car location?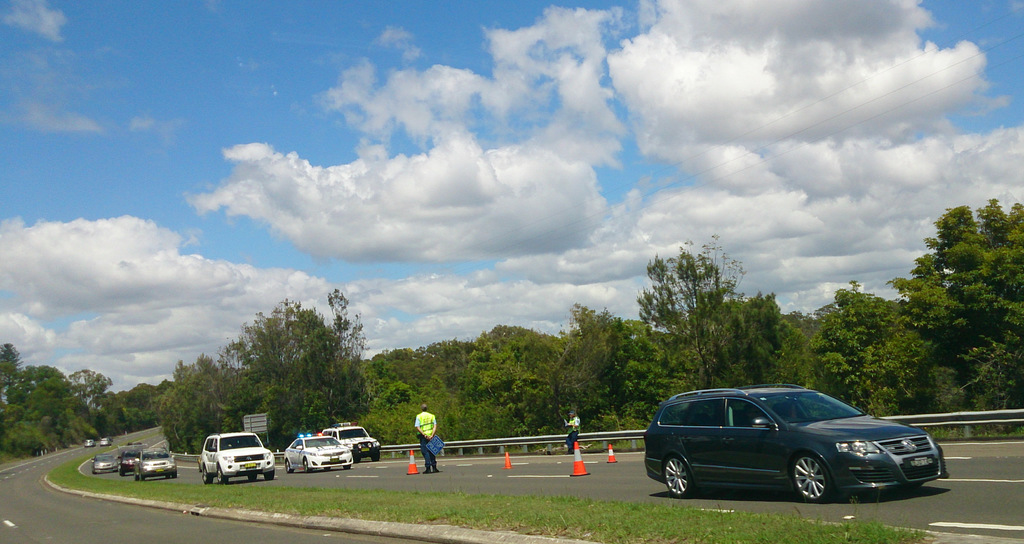
(120, 447, 136, 470)
